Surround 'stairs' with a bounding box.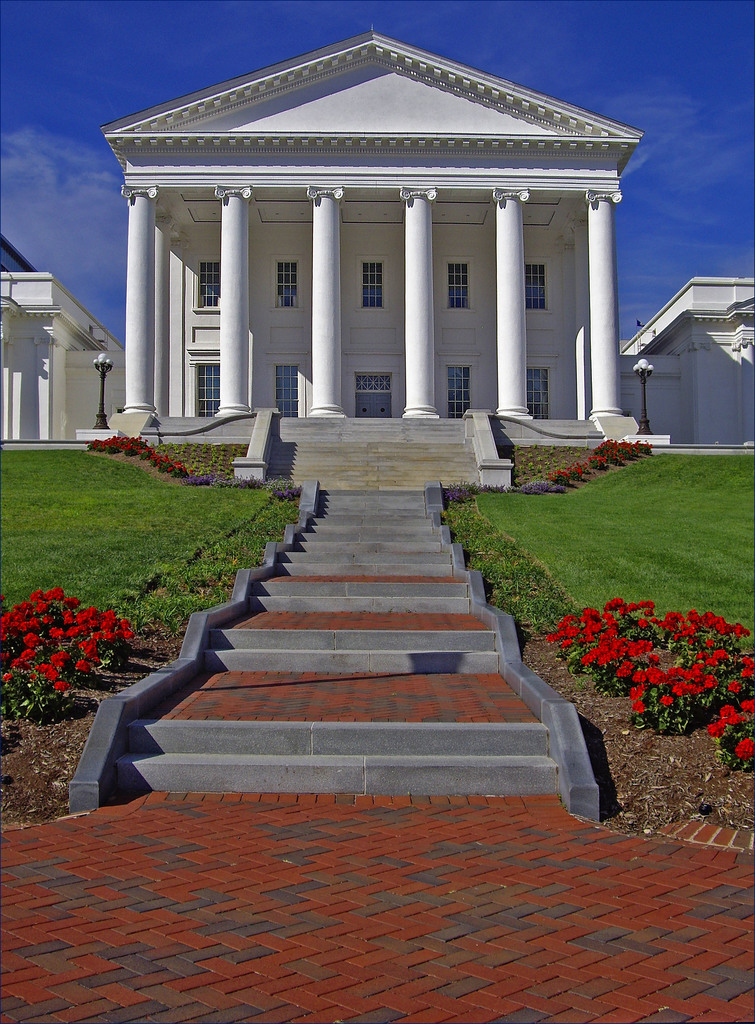
locate(139, 412, 261, 442).
